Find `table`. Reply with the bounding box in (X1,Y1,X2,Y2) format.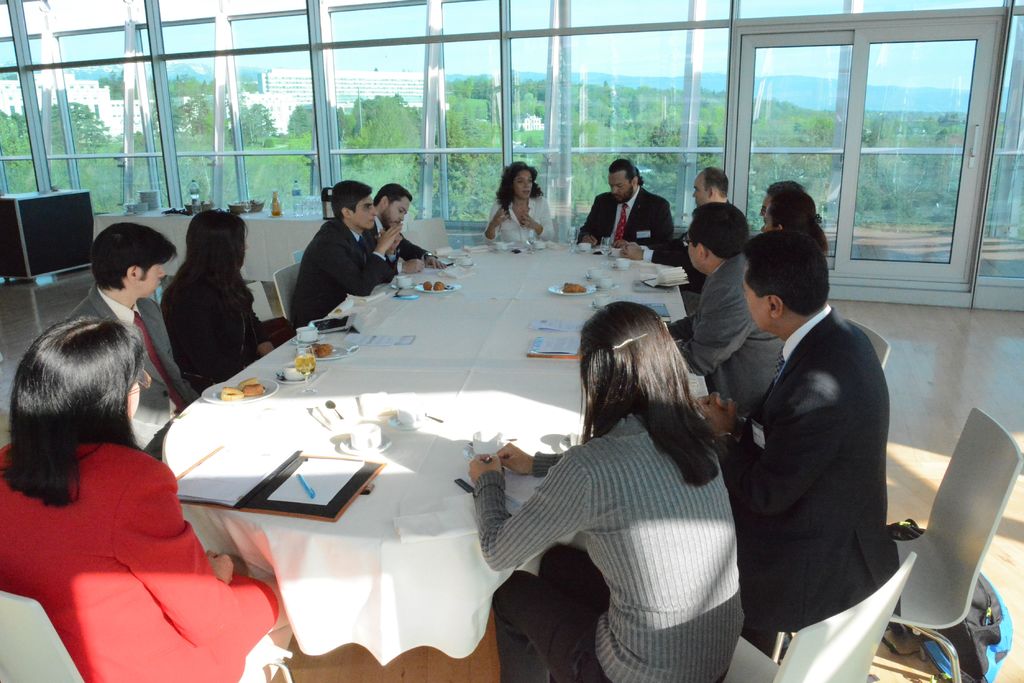
(93,209,326,312).
